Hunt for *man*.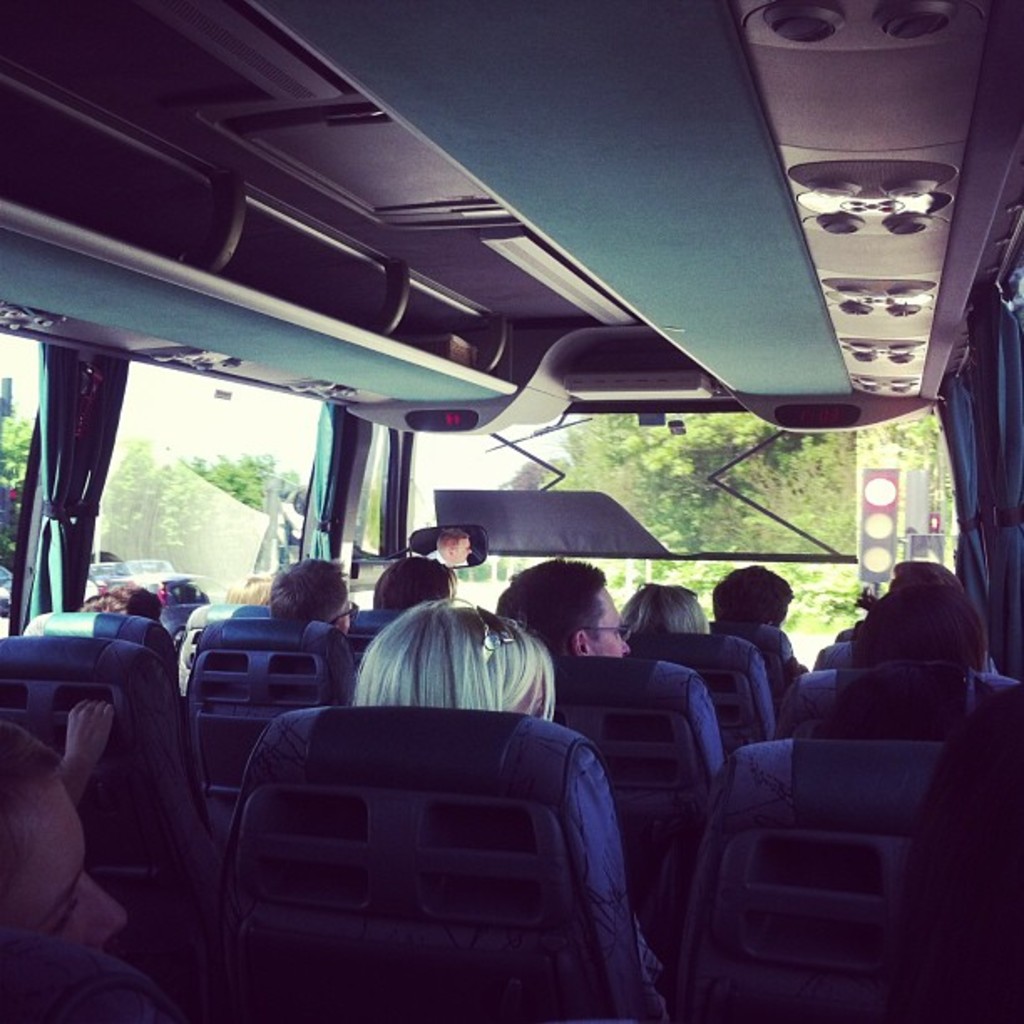
Hunted down at bbox(492, 556, 629, 659).
